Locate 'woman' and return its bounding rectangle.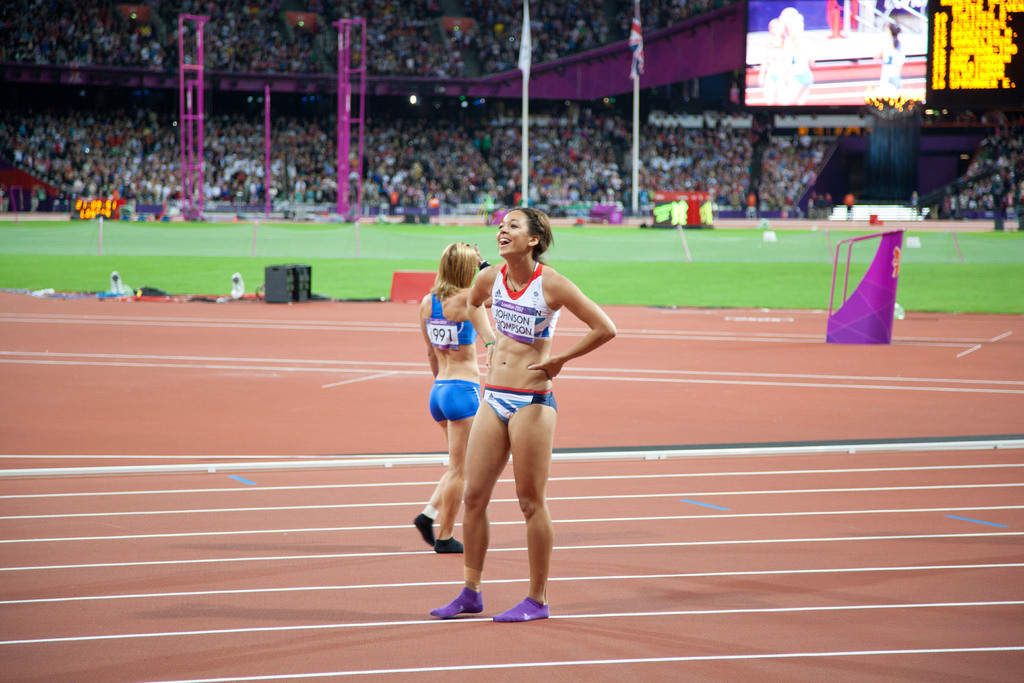
region(420, 210, 607, 621).
